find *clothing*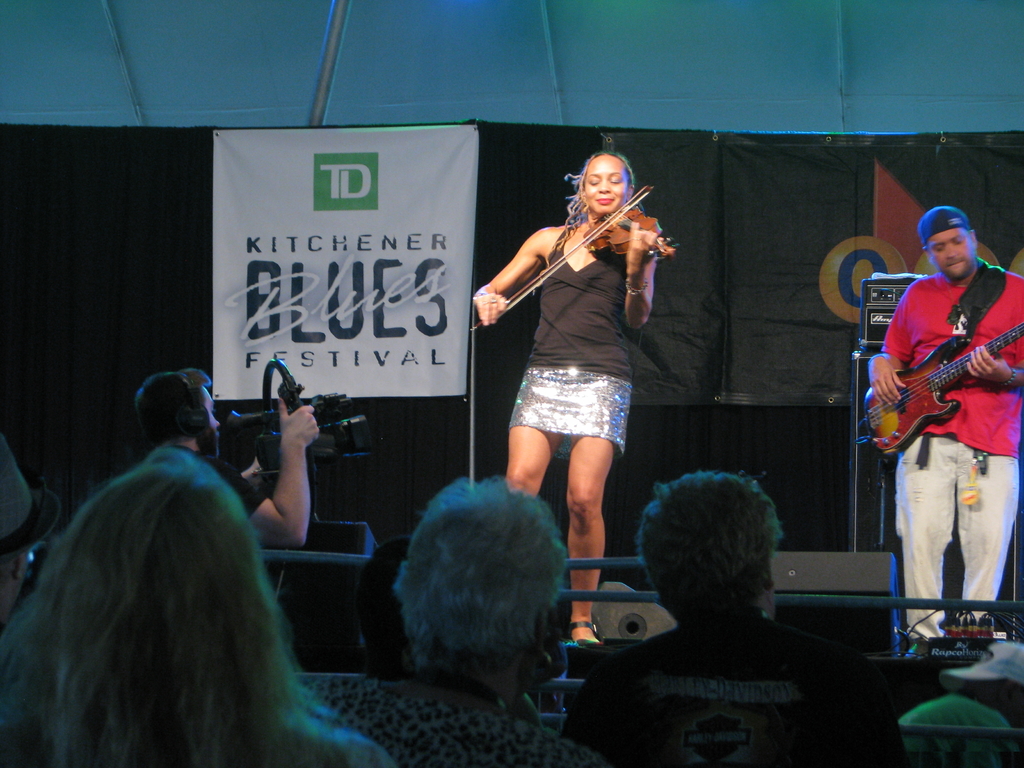
(left=574, top=579, right=887, bottom=752)
